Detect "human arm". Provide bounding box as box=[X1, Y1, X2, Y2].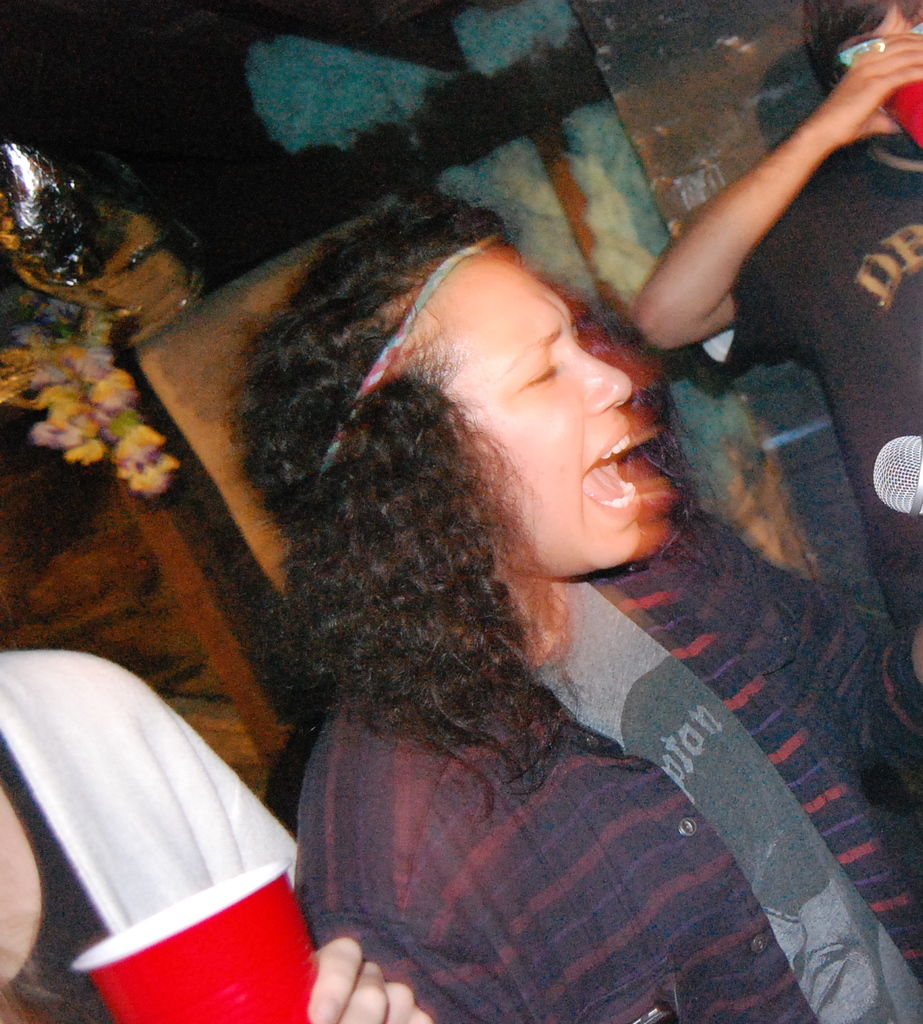
box=[315, 909, 526, 1023].
